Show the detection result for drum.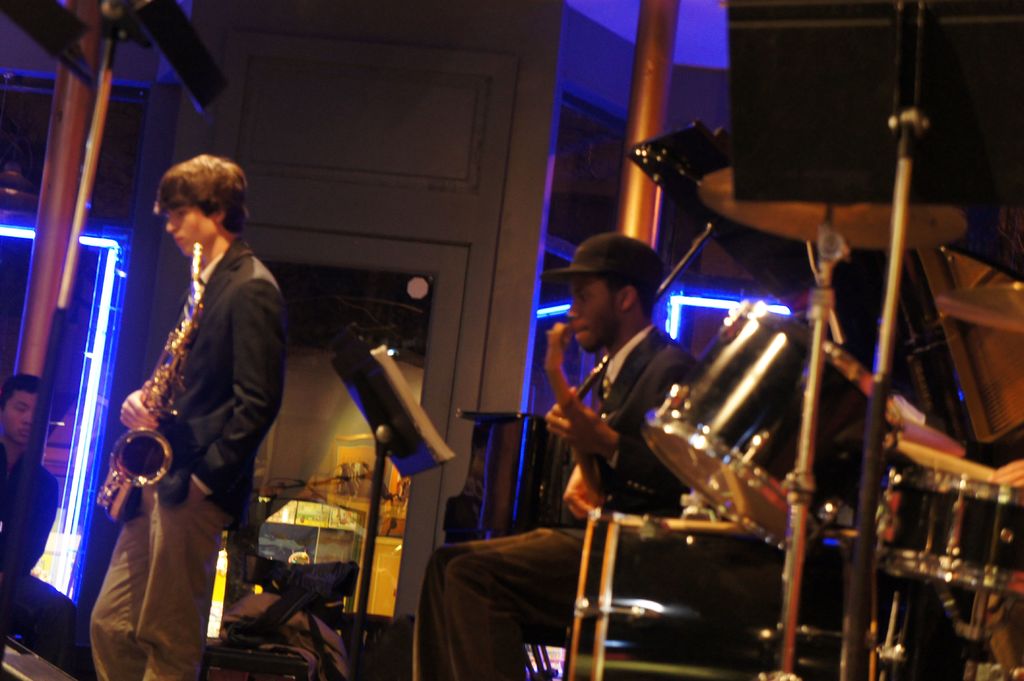
(left=895, top=444, right=1001, bottom=482).
